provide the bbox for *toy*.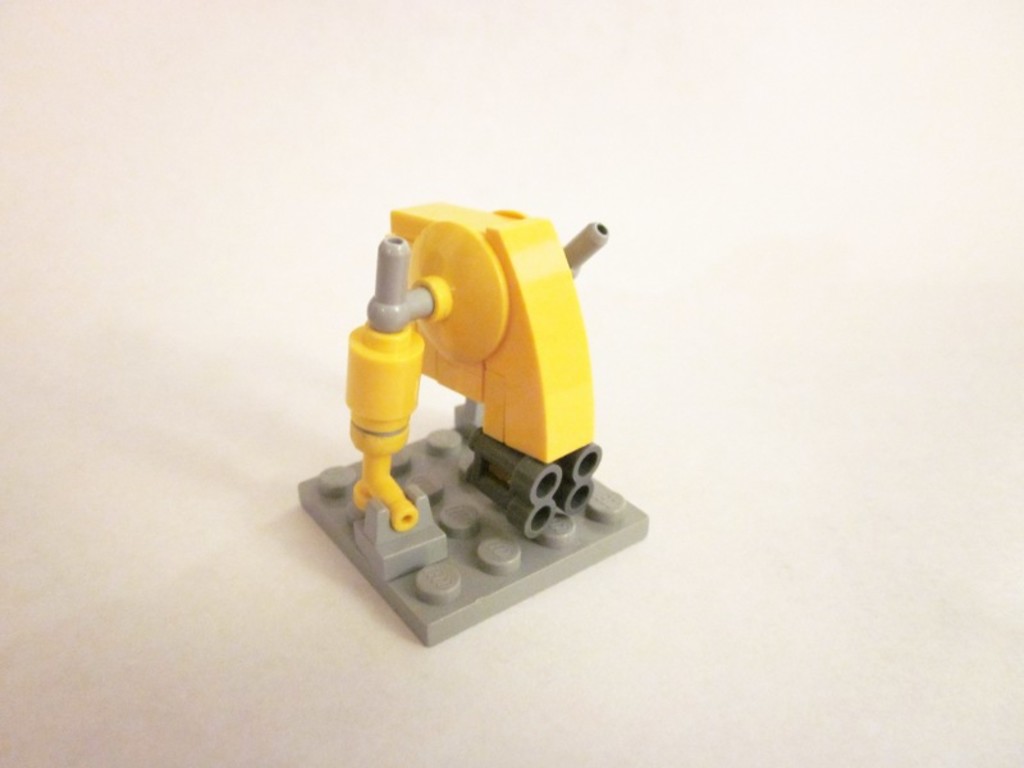
[x1=300, y1=196, x2=654, y2=648].
